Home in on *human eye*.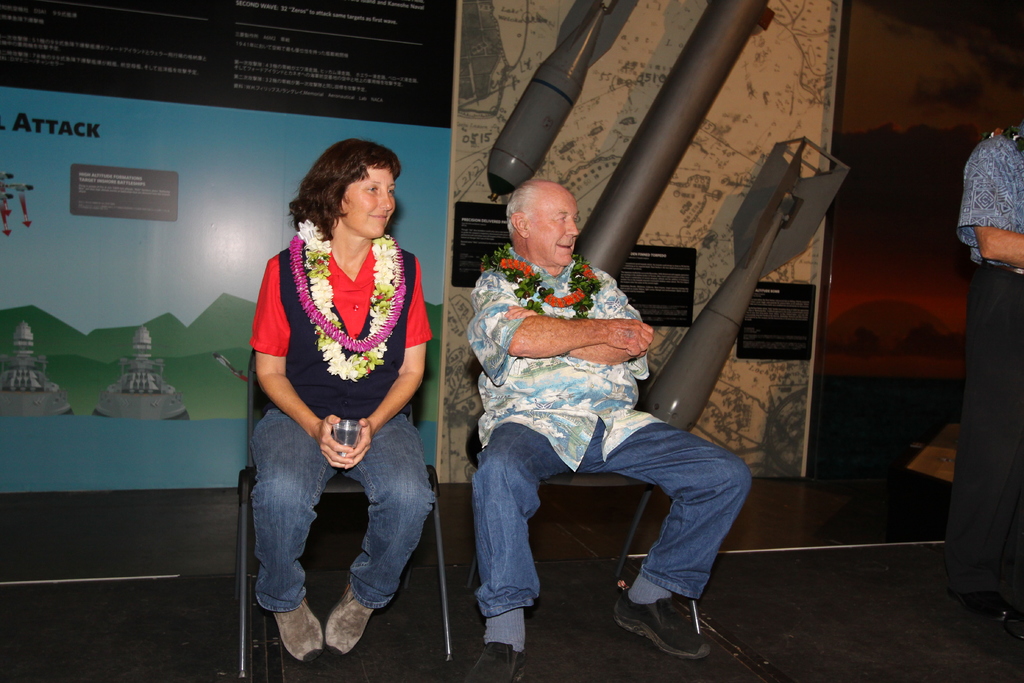
Homed in at bbox=[388, 186, 399, 199].
